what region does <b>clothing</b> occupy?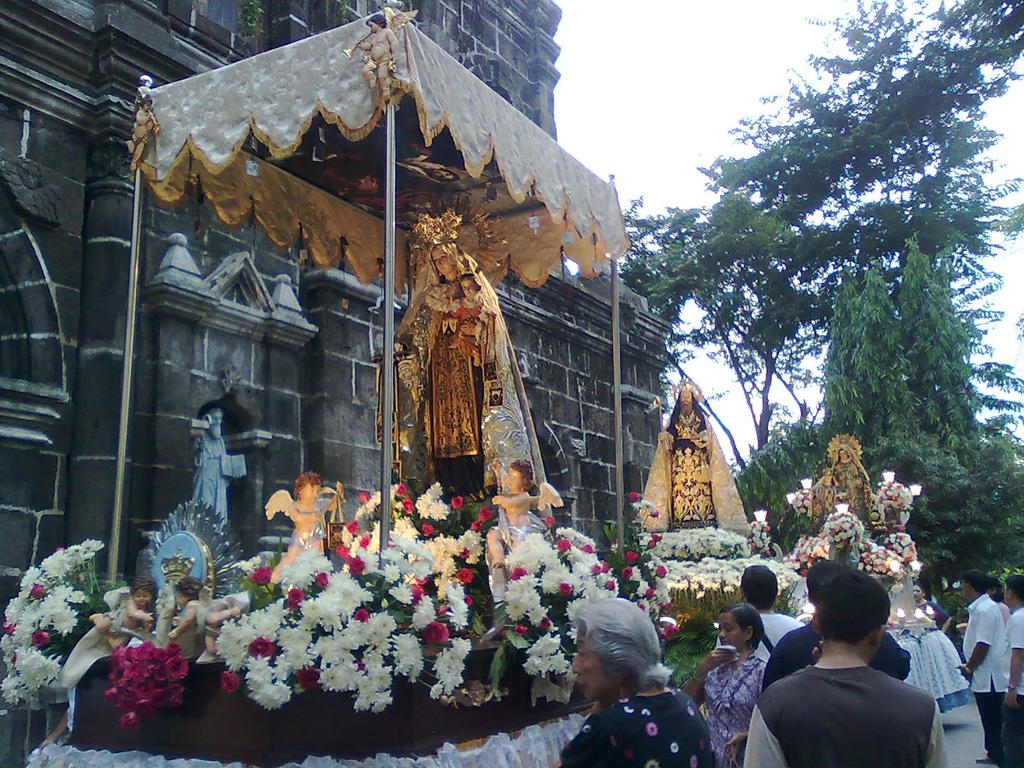
[744, 662, 952, 767].
